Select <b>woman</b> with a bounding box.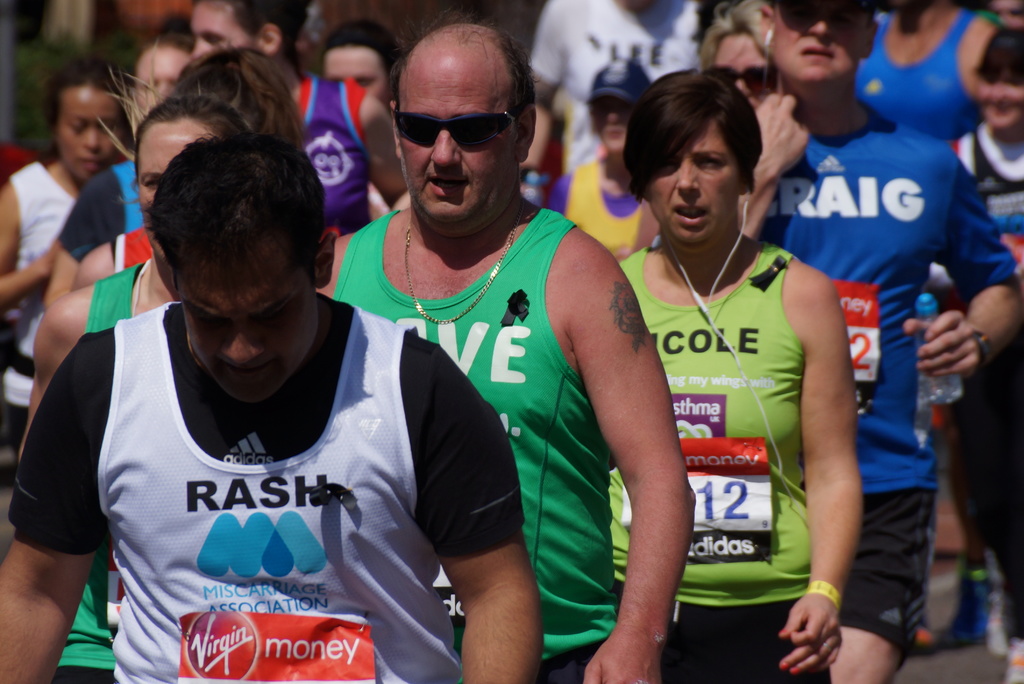
(182,41,314,158).
